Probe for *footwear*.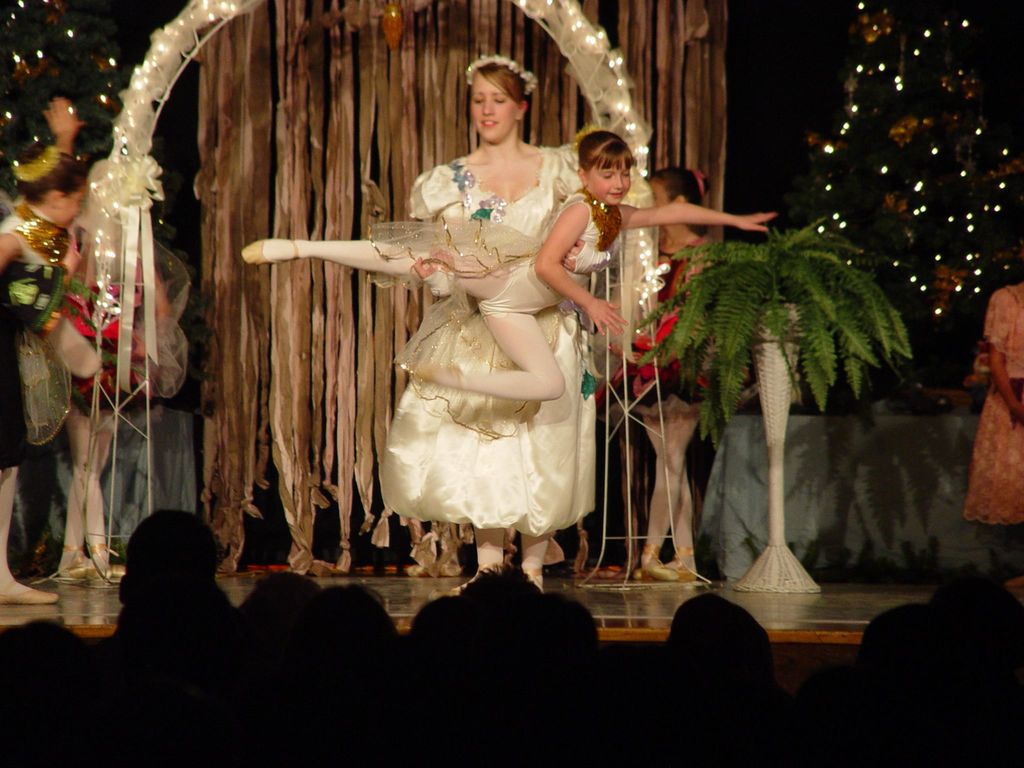
Probe result: 635, 566, 682, 582.
